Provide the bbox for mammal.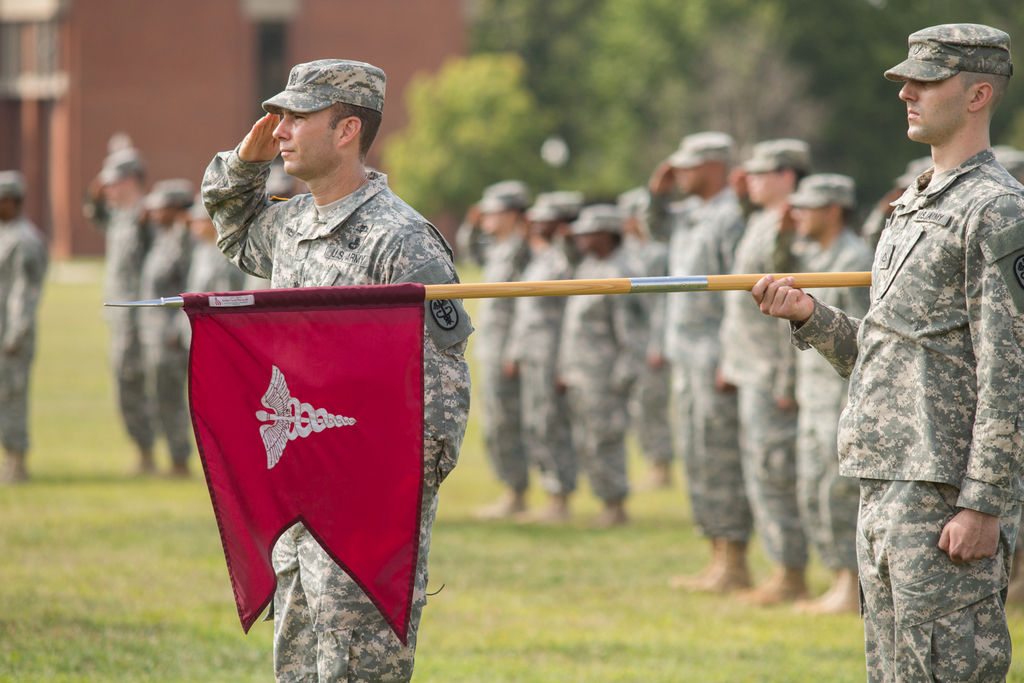
(left=196, top=51, right=474, bottom=682).
